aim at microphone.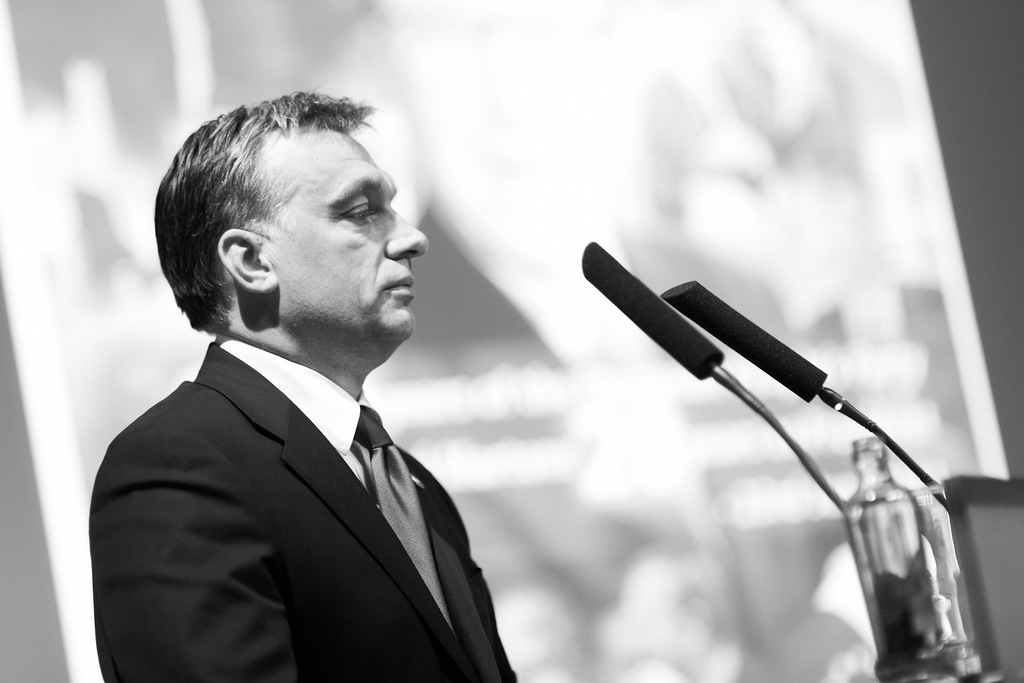
Aimed at <bbox>584, 242, 723, 379</bbox>.
